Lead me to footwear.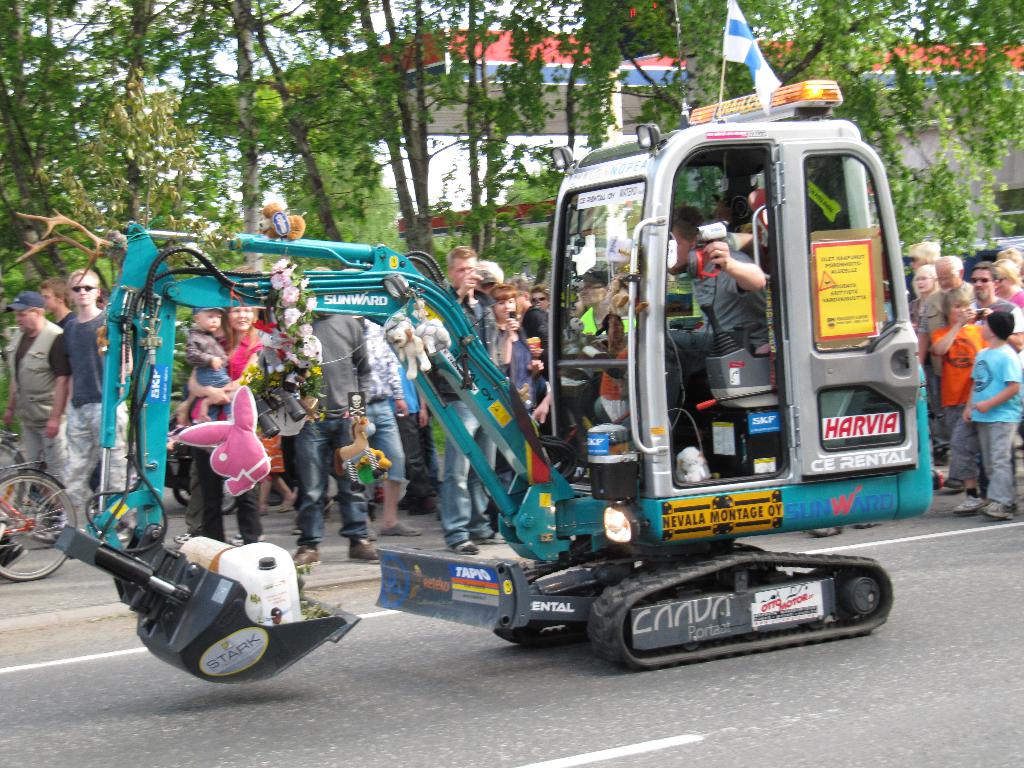
Lead to left=349, top=541, right=384, bottom=565.
